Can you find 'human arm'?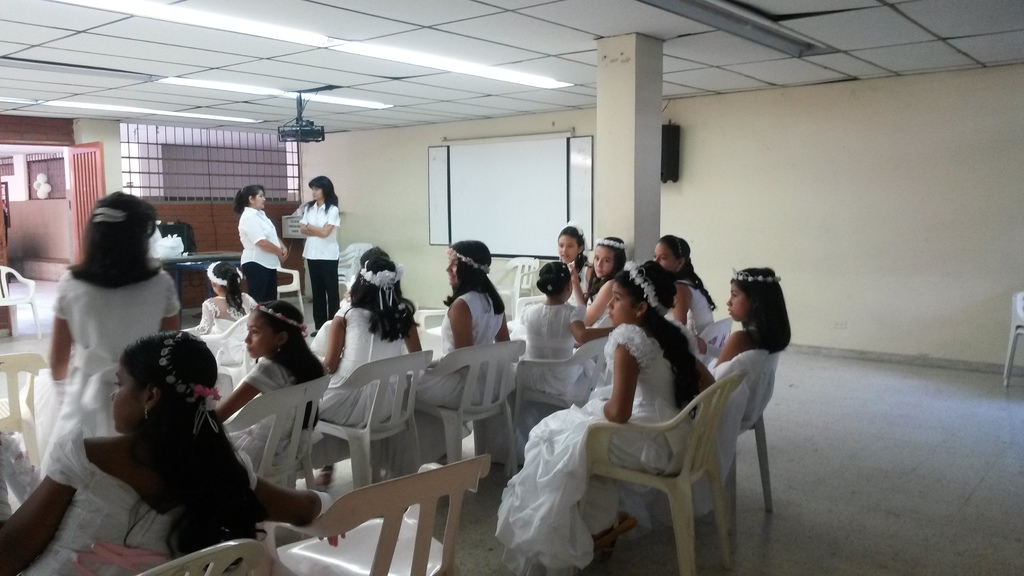
Yes, bounding box: locate(0, 424, 94, 575).
